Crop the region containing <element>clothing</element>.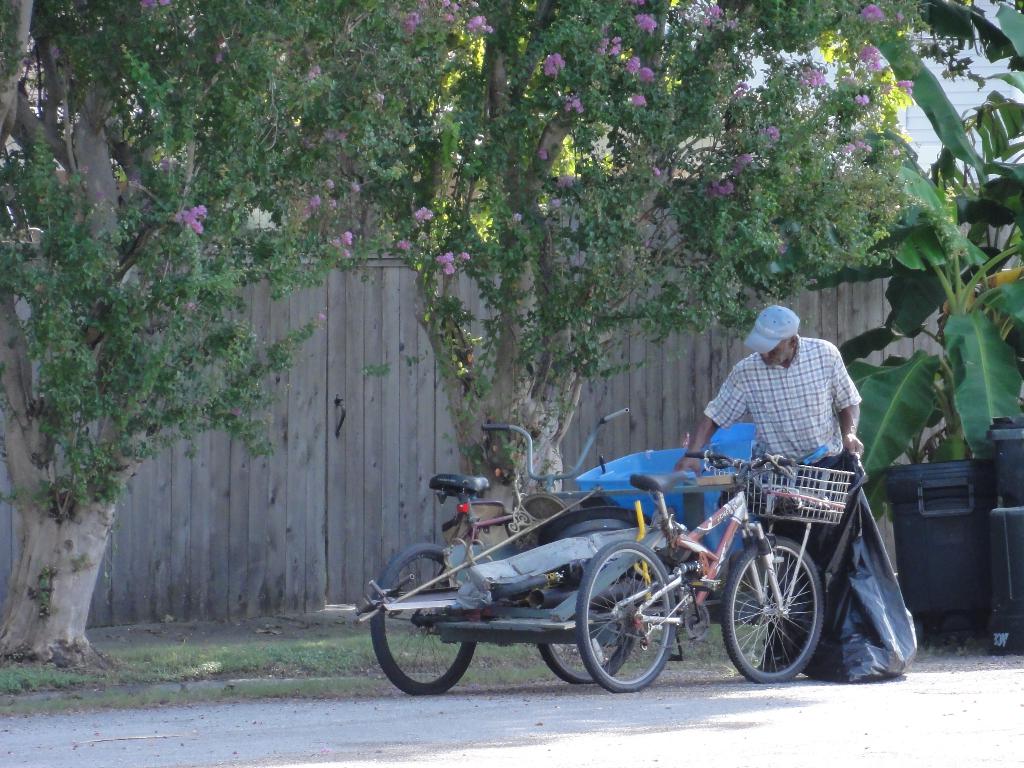
Crop region: (left=700, top=332, right=863, bottom=668).
